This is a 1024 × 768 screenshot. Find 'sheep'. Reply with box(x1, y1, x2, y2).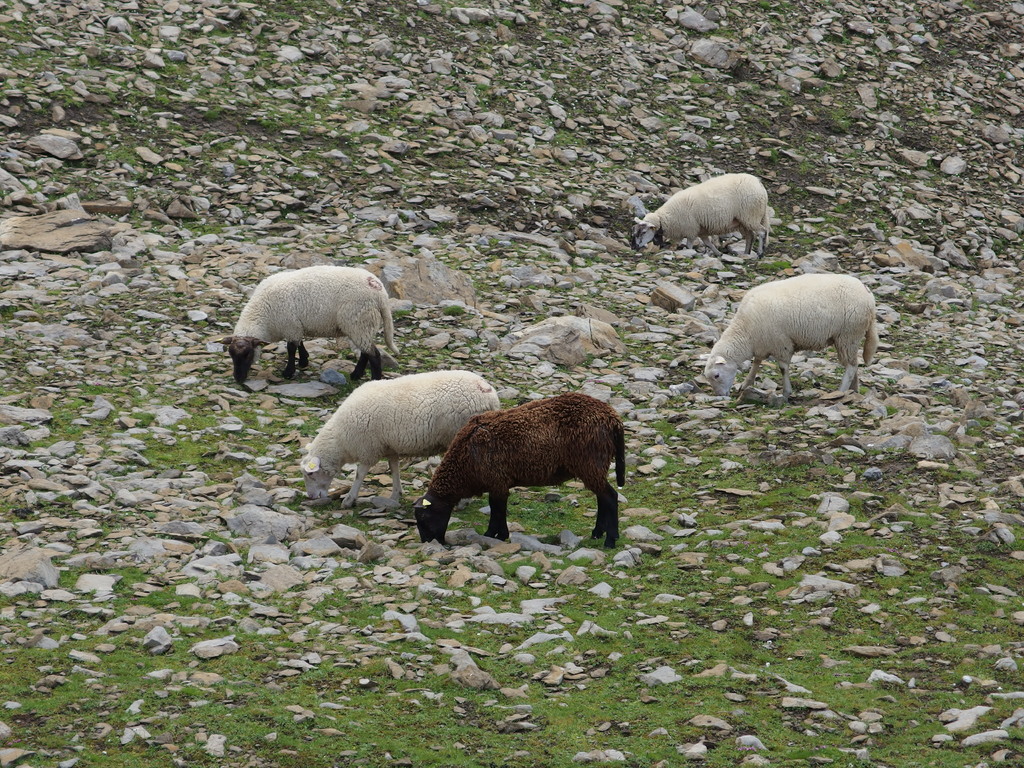
box(408, 392, 633, 552).
